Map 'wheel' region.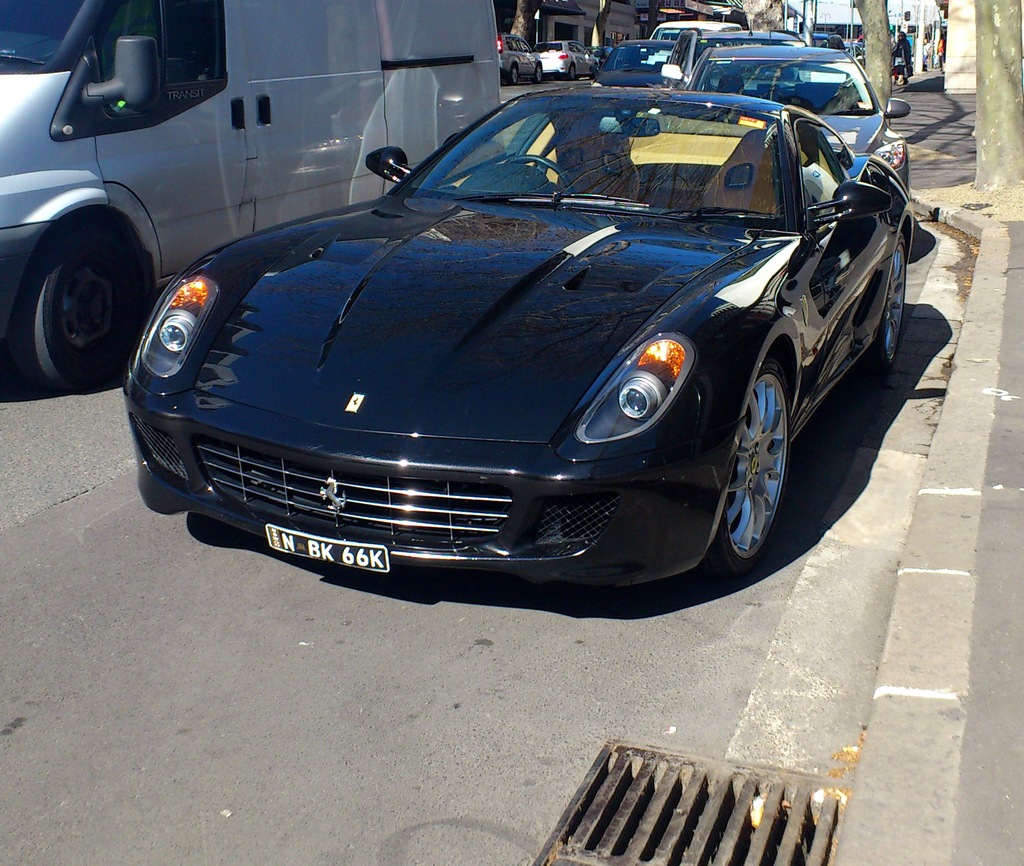
Mapped to detection(507, 148, 577, 198).
